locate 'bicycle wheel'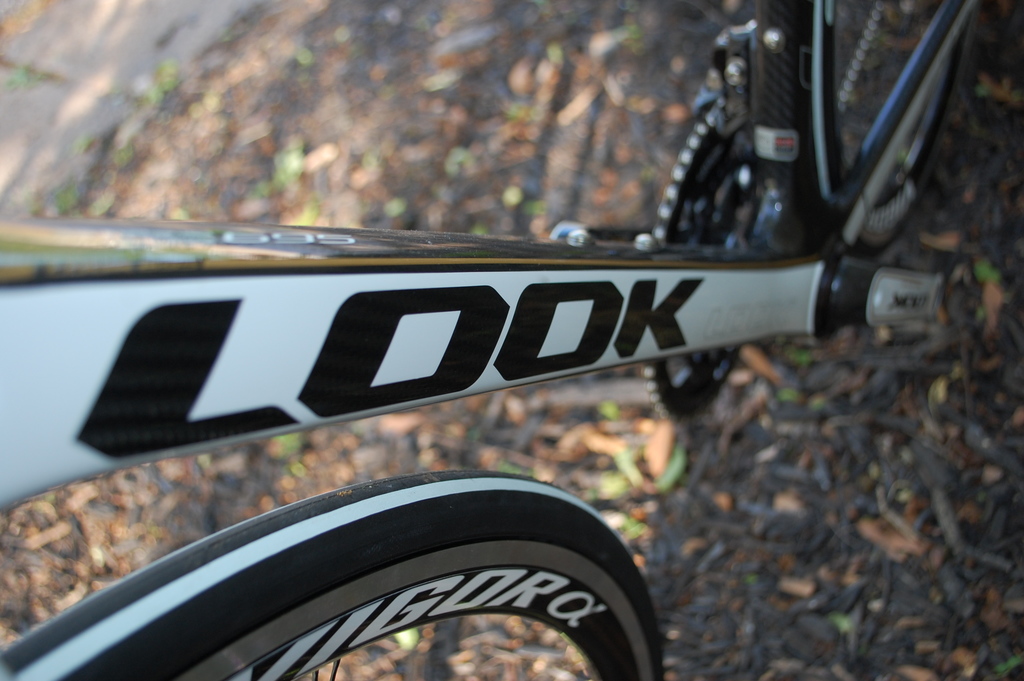
0, 472, 669, 680
